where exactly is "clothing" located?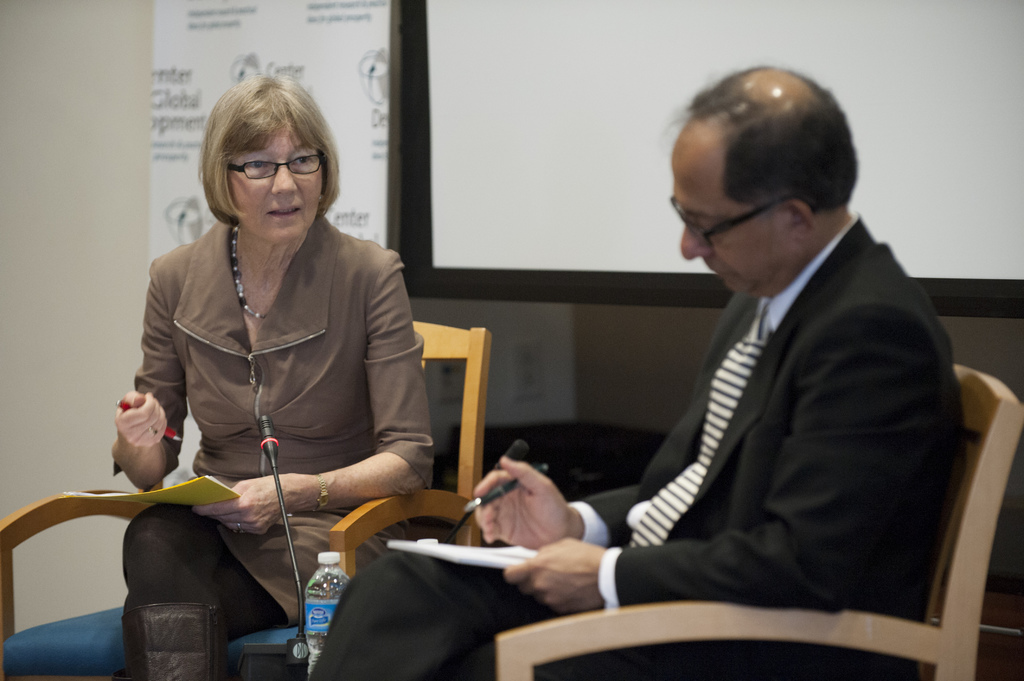
Its bounding box is pyautogui.locateOnScreen(118, 180, 430, 598).
